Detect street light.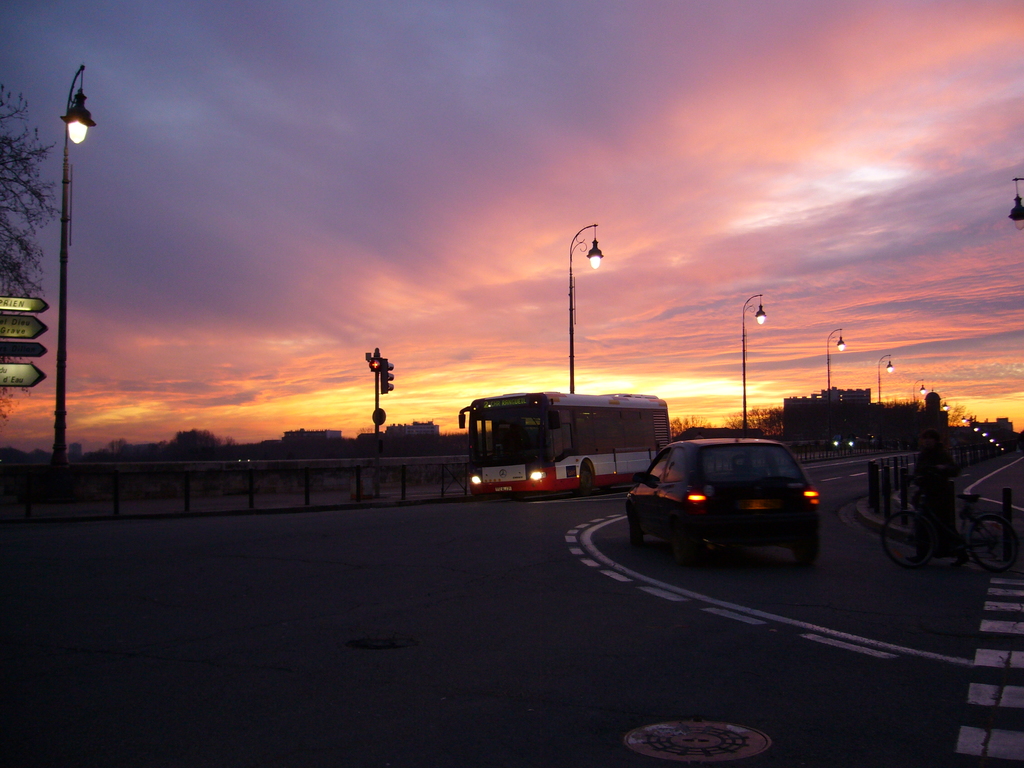
Detected at BBox(938, 393, 950, 410).
